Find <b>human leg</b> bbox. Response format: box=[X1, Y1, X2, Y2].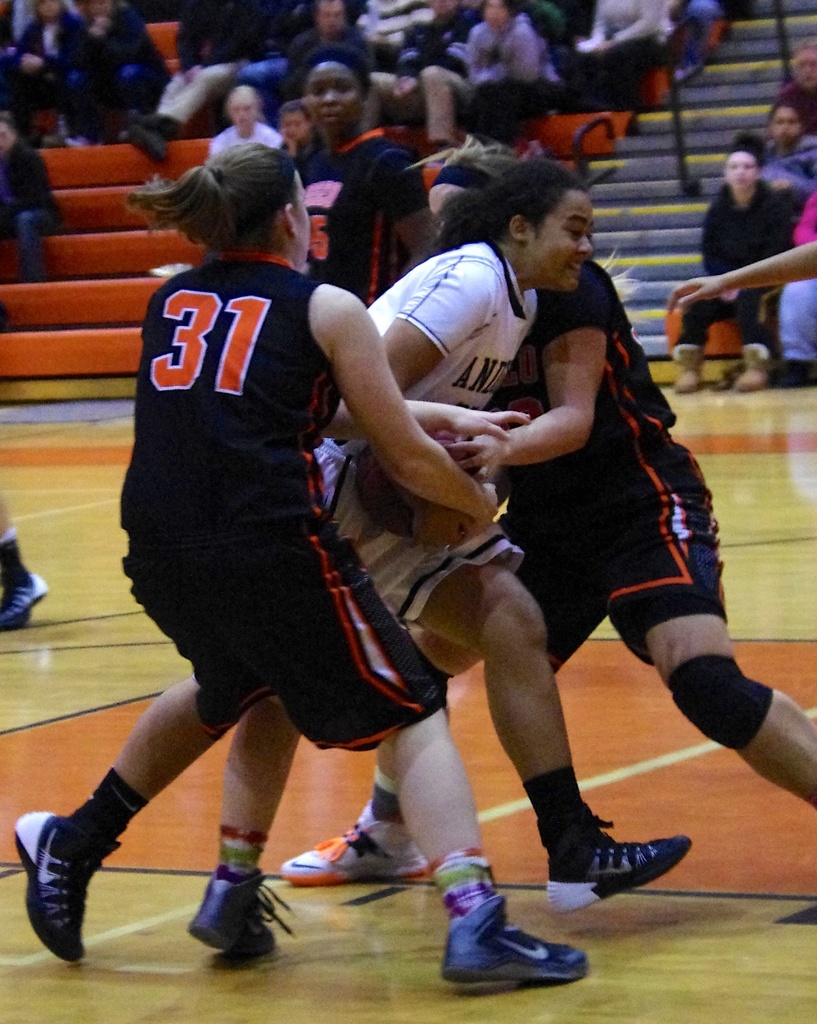
box=[12, 666, 224, 956].
